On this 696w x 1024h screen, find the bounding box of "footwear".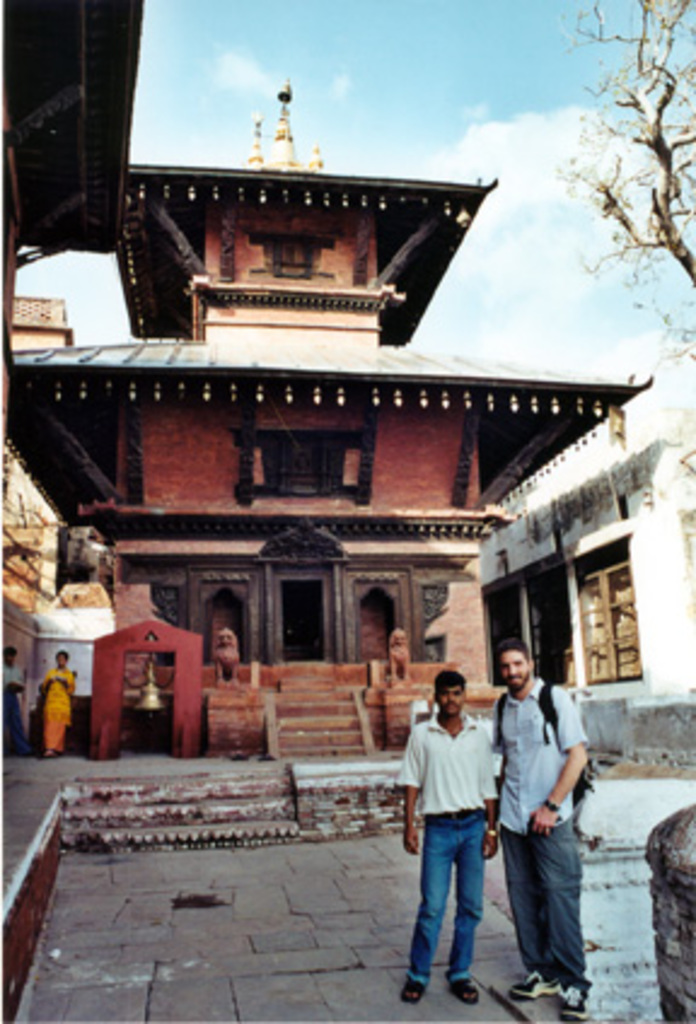
Bounding box: <bbox>505, 966, 575, 1005</bbox>.
